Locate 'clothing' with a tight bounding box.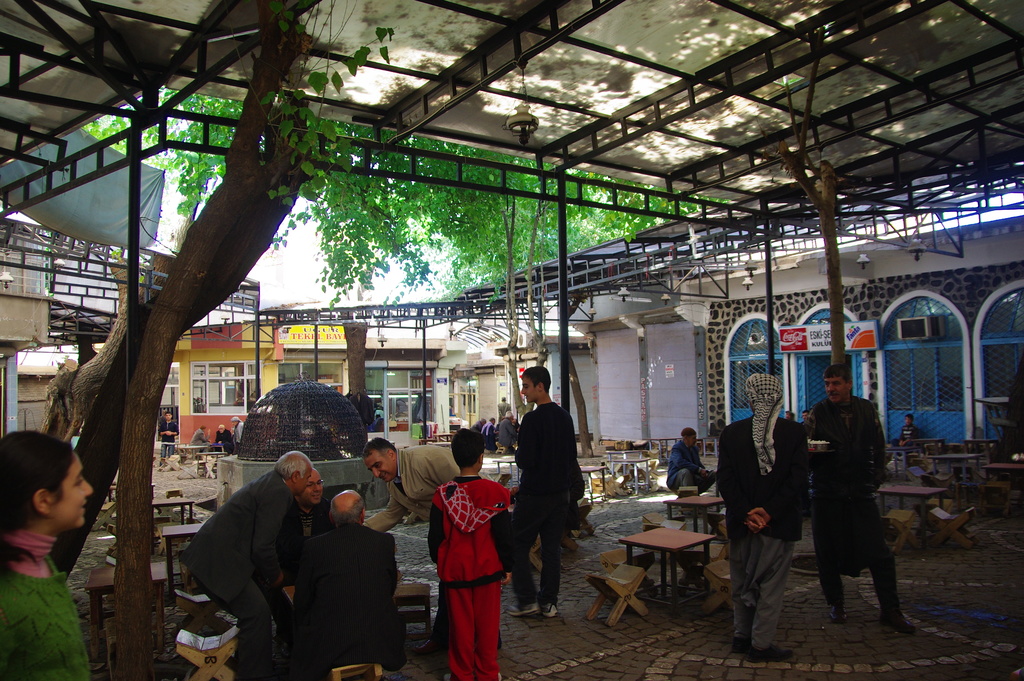
BBox(234, 424, 244, 447).
